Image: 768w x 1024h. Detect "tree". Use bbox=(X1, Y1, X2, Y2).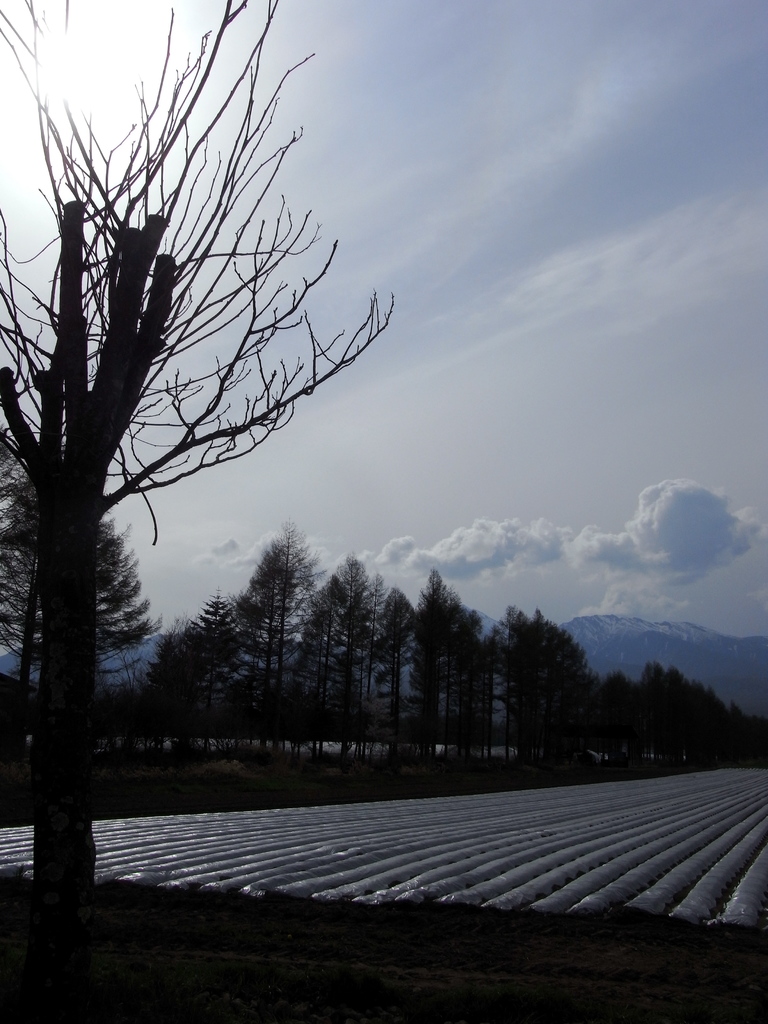
bbox=(0, 0, 397, 1023).
